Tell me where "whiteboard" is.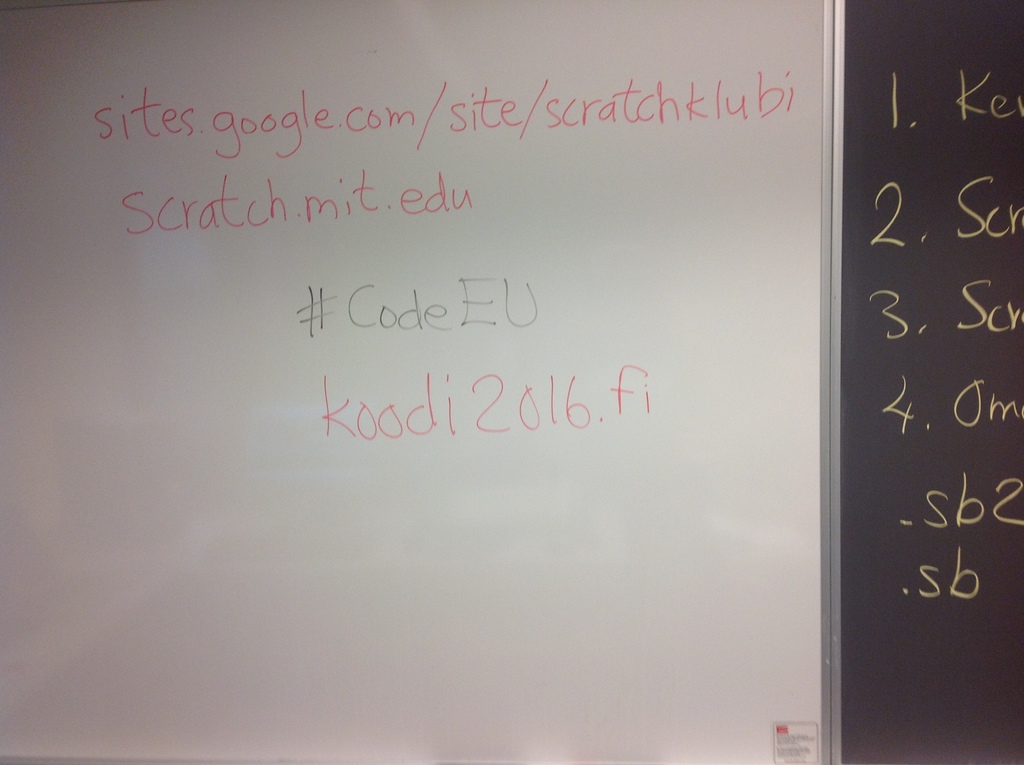
"whiteboard" is at select_region(0, 0, 830, 764).
